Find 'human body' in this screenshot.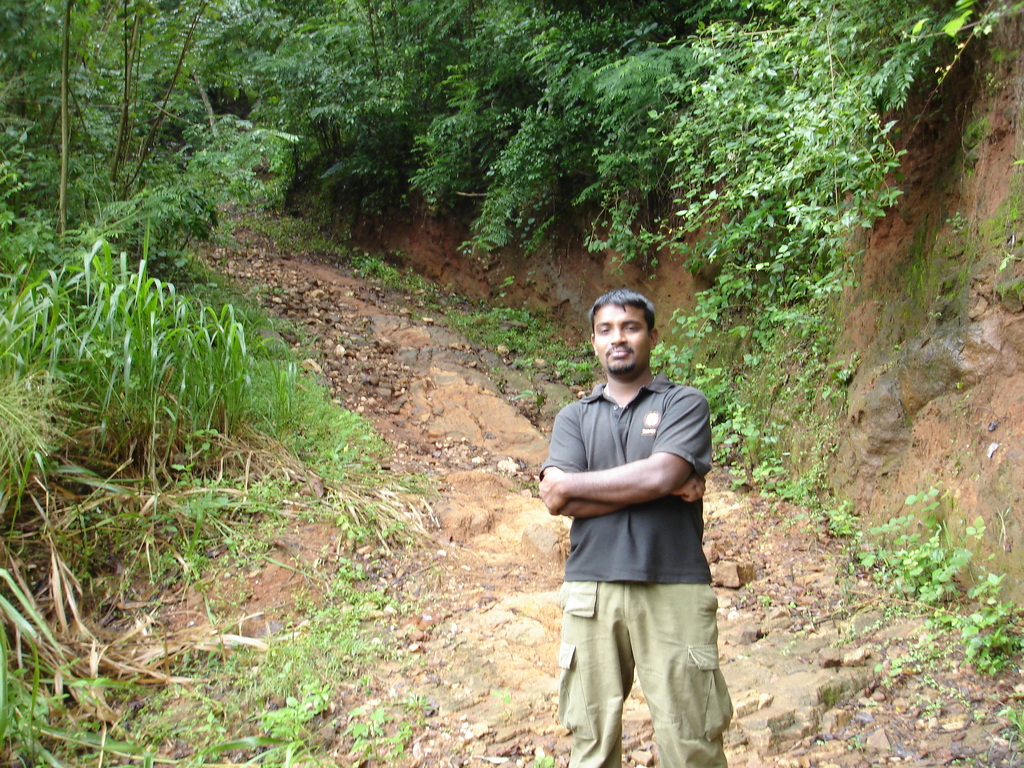
The bounding box for 'human body' is l=538, t=294, r=722, b=767.
